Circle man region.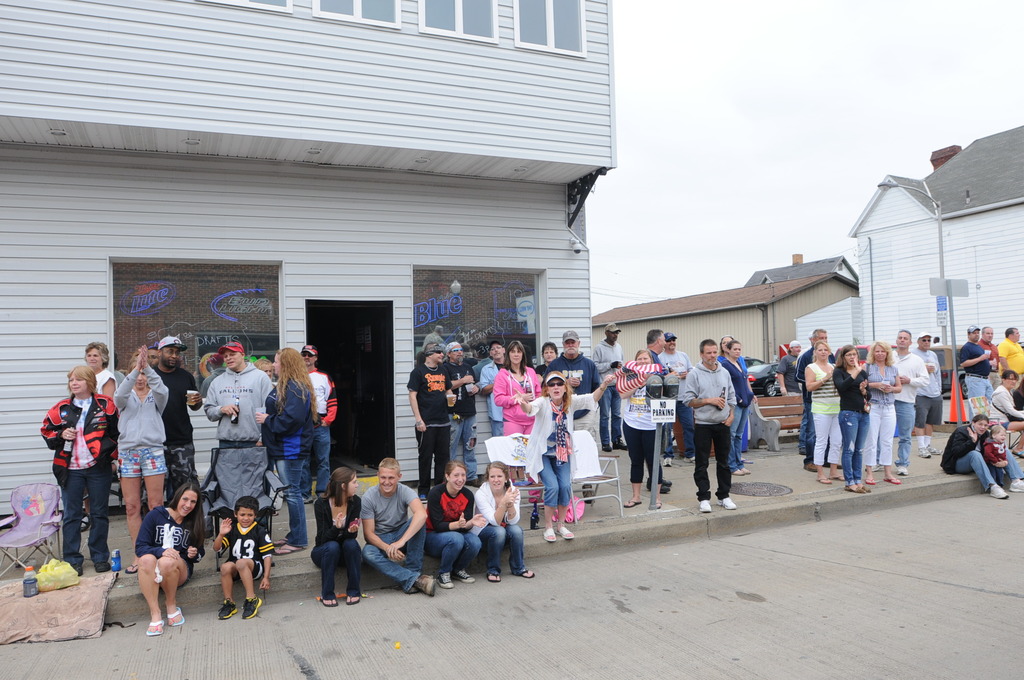
Region: Rect(959, 323, 993, 426).
